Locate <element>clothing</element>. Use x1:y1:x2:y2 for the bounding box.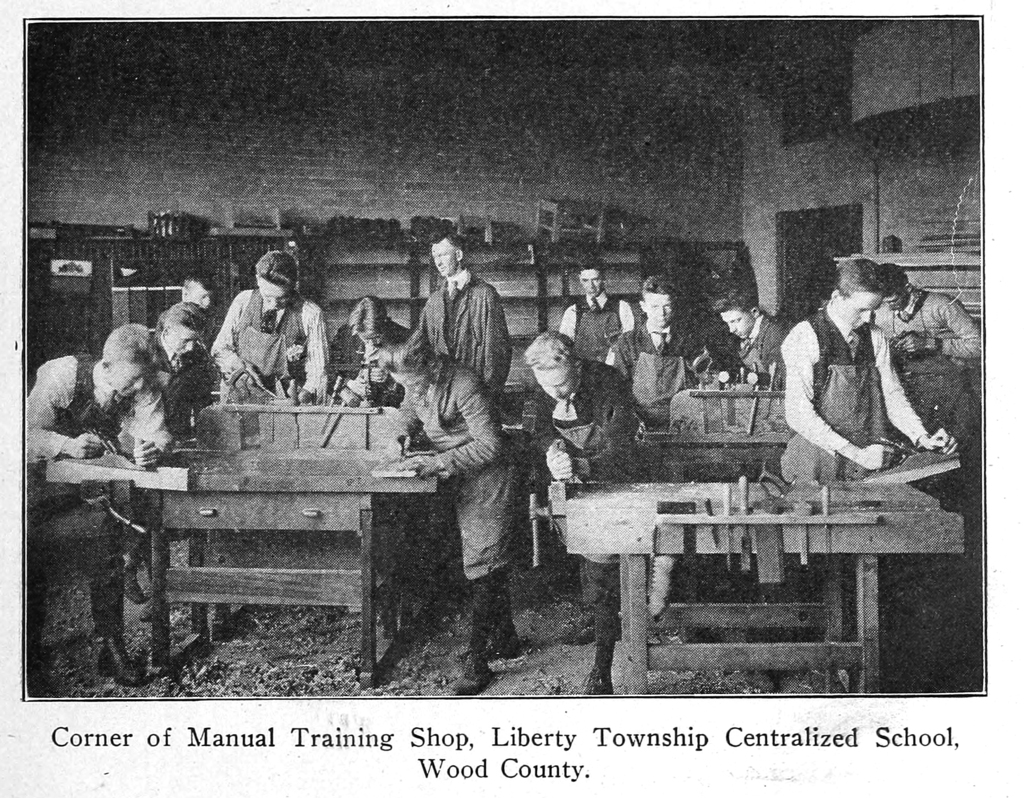
211:288:327:406.
